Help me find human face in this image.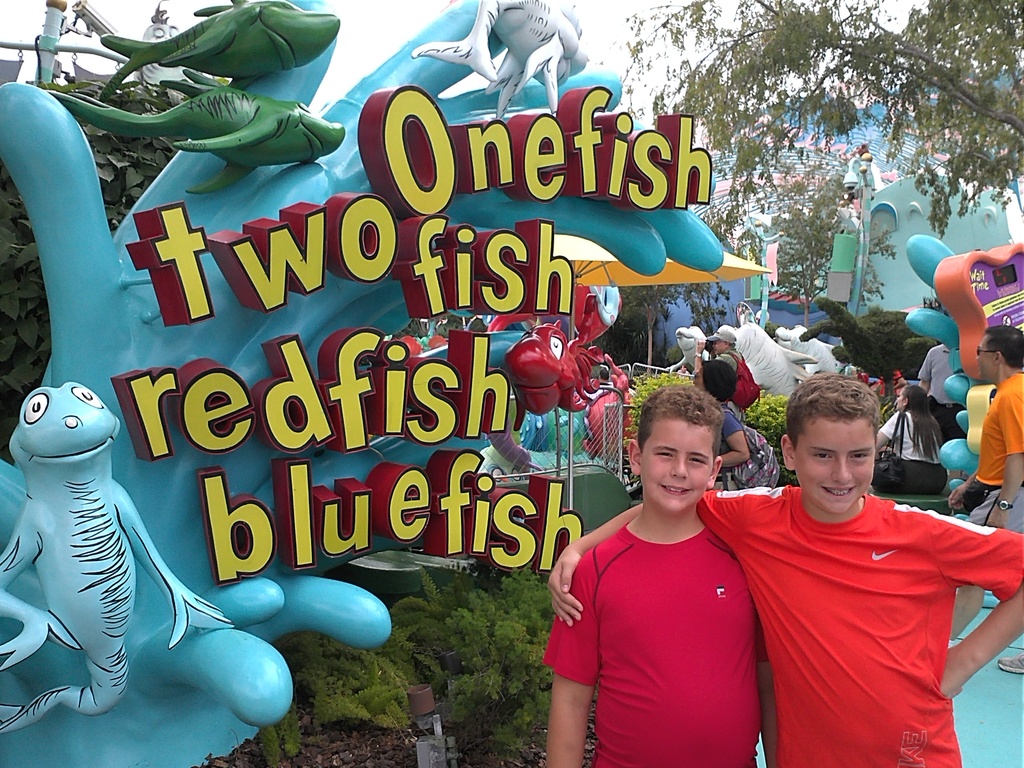
Found it: <box>640,417,714,513</box>.
